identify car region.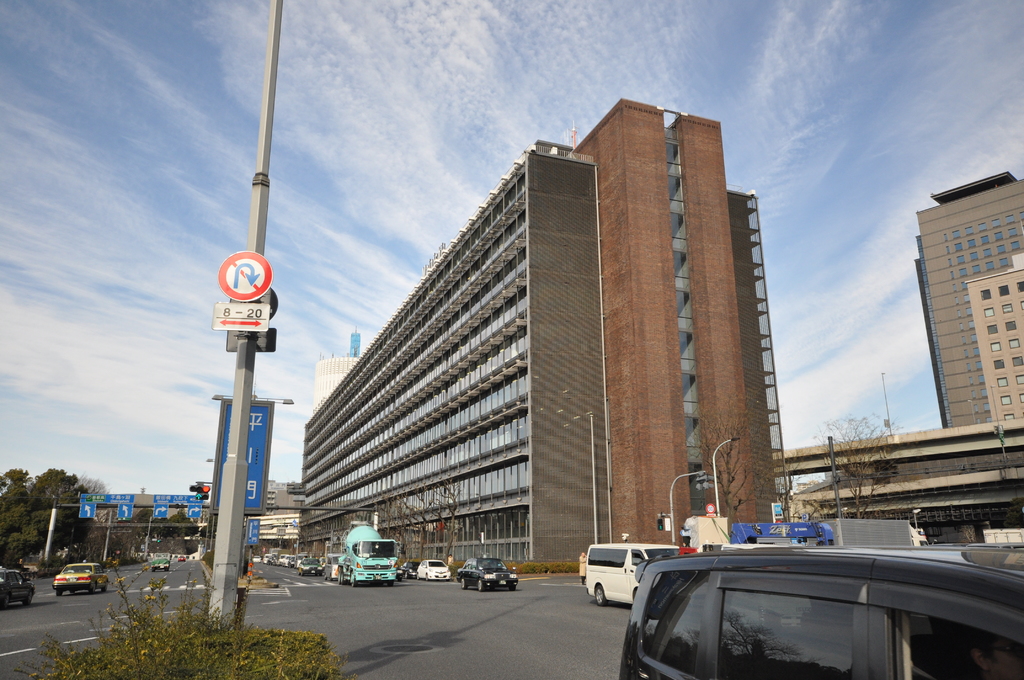
Region: [0,564,36,606].
